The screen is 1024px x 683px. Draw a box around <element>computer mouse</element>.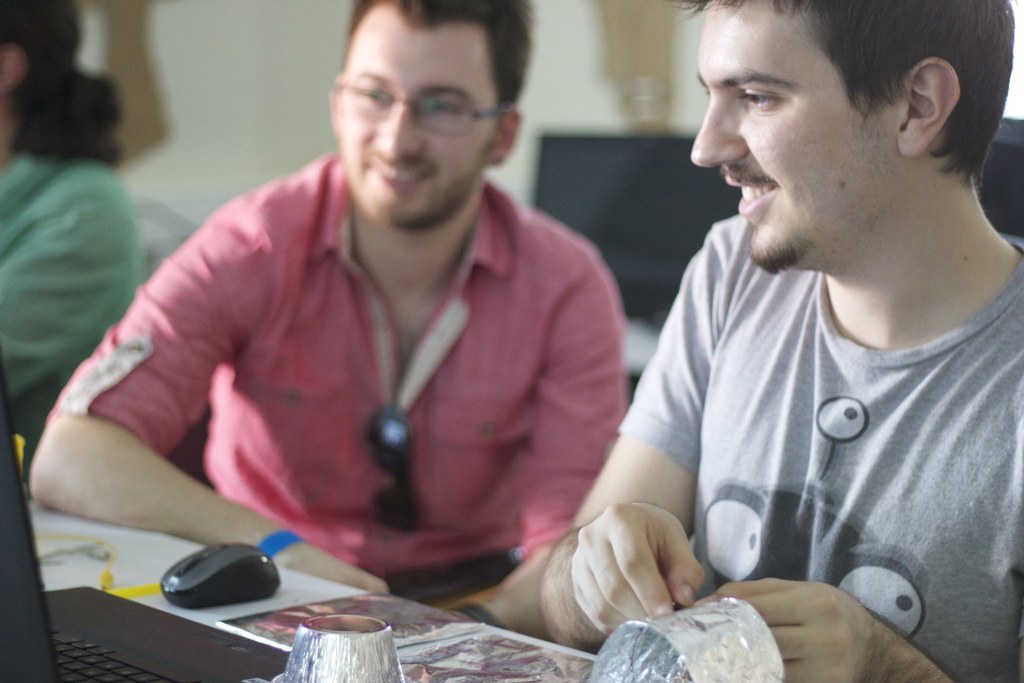
<bbox>158, 542, 280, 612</bbox>.
